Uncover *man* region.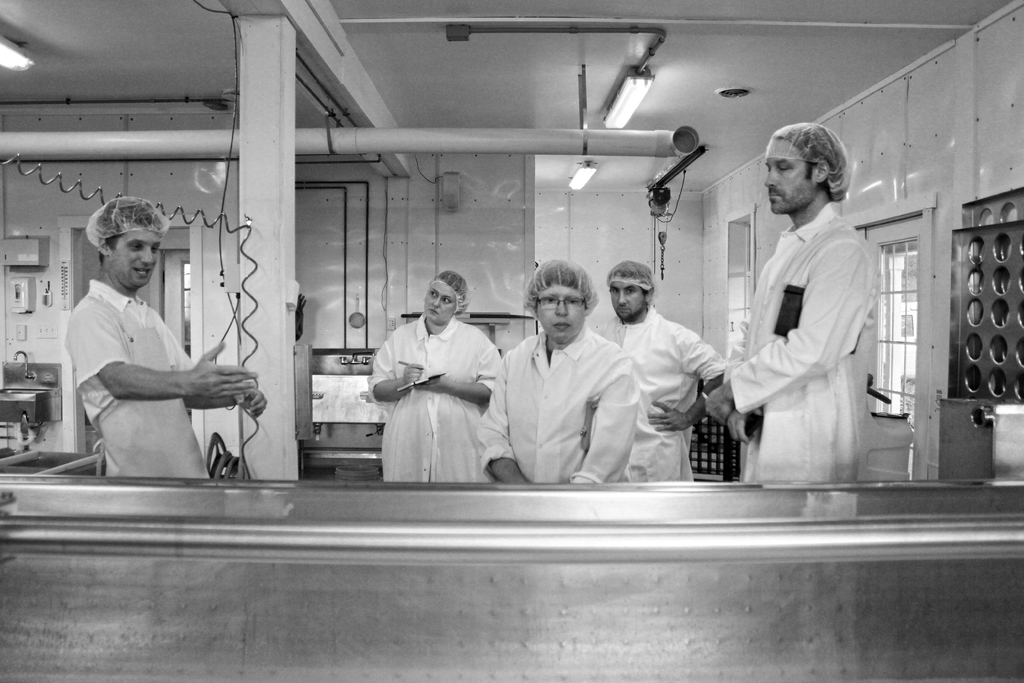
Uncovered: select_region(708, 122, 895, 494).
